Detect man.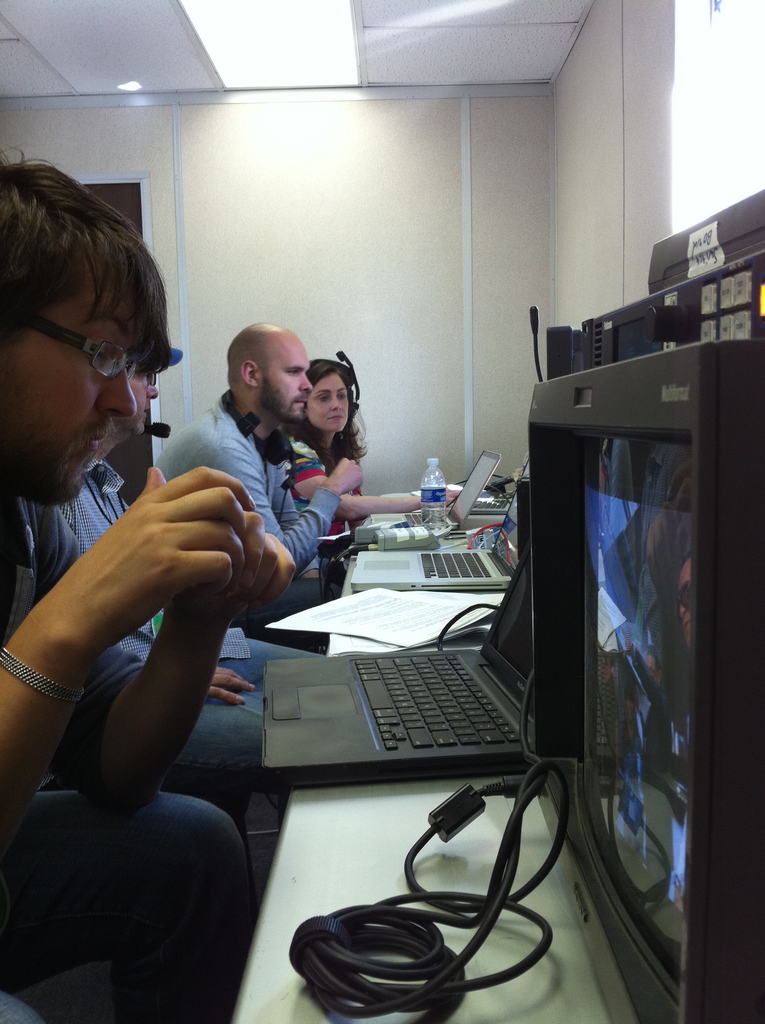
Detected at x1=0, y1=147, x2=261, y2=1023.
